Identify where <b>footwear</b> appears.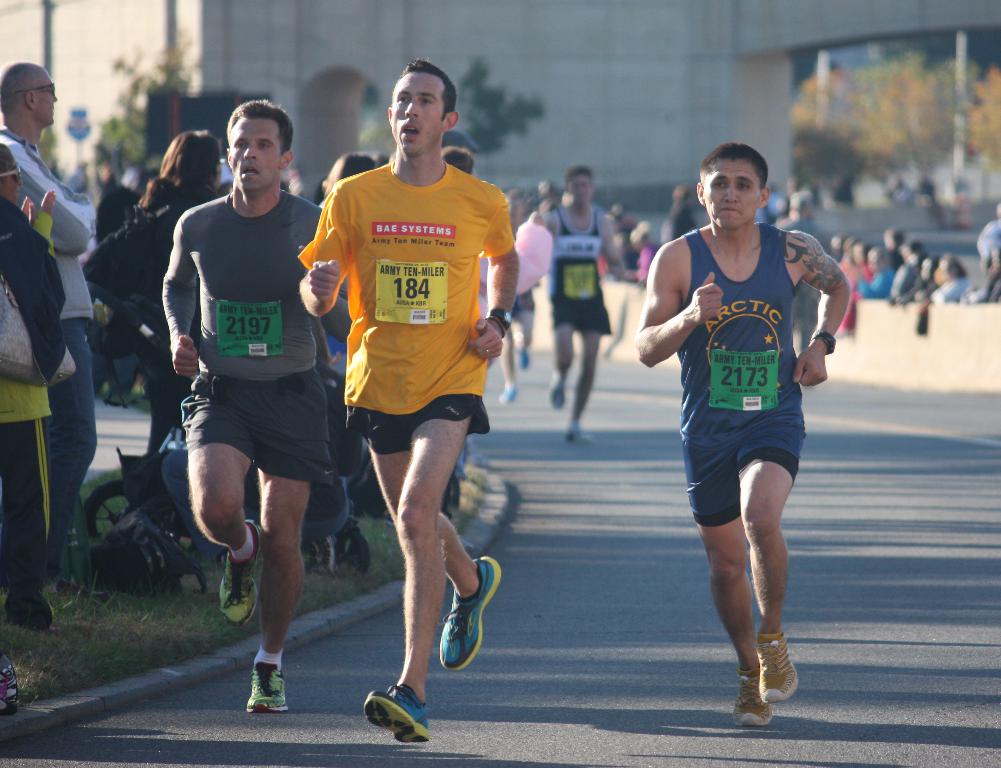
Appears at (x1=733, y1=668, x2=779, y2=729).
